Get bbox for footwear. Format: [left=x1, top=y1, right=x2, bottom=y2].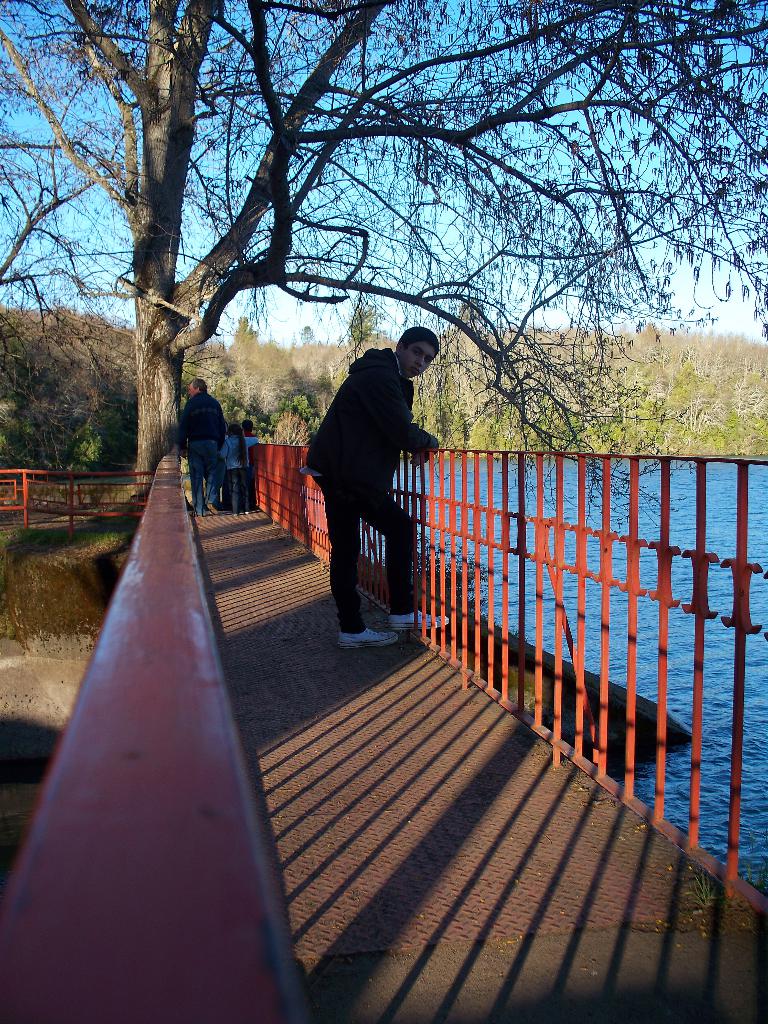
[left=245, top=505, right=258, bottom=514].
